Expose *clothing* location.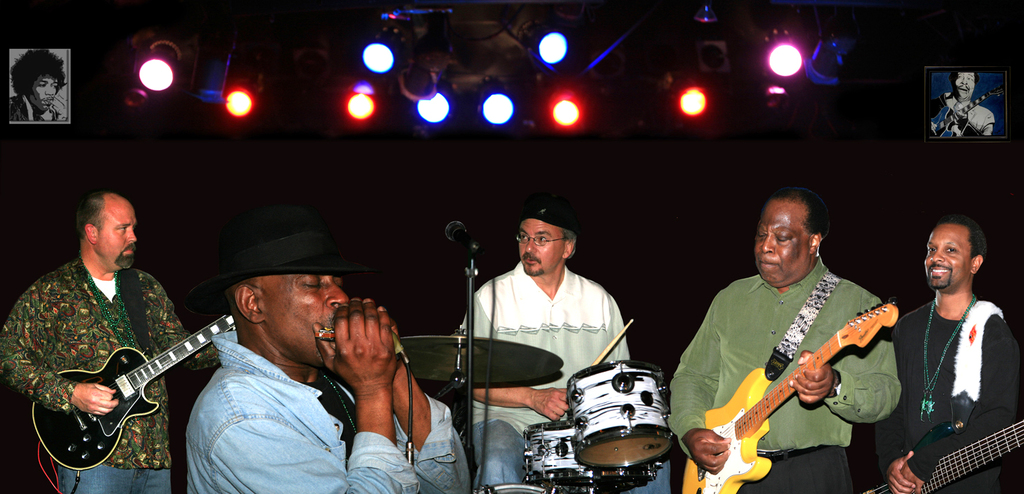
Exposed at (x1=181, y1=327, x2=485, y2=493).
